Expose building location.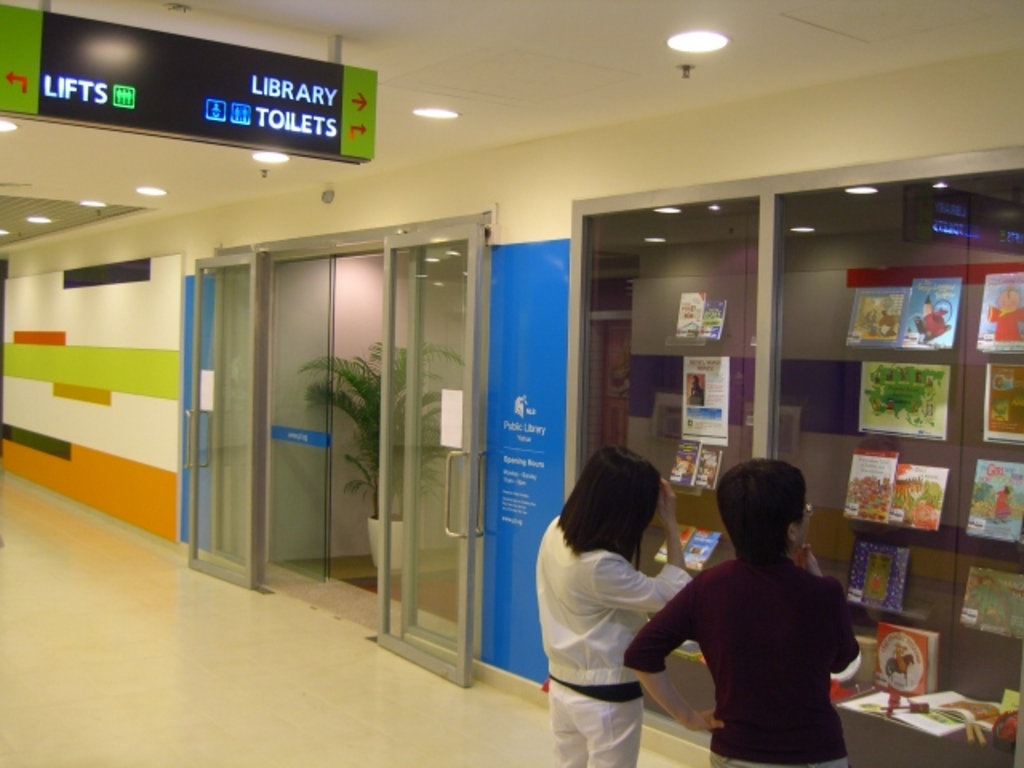
Exposed at {"x1": 0, "y1": 2, "x2": 1022, "y2": 765}.
